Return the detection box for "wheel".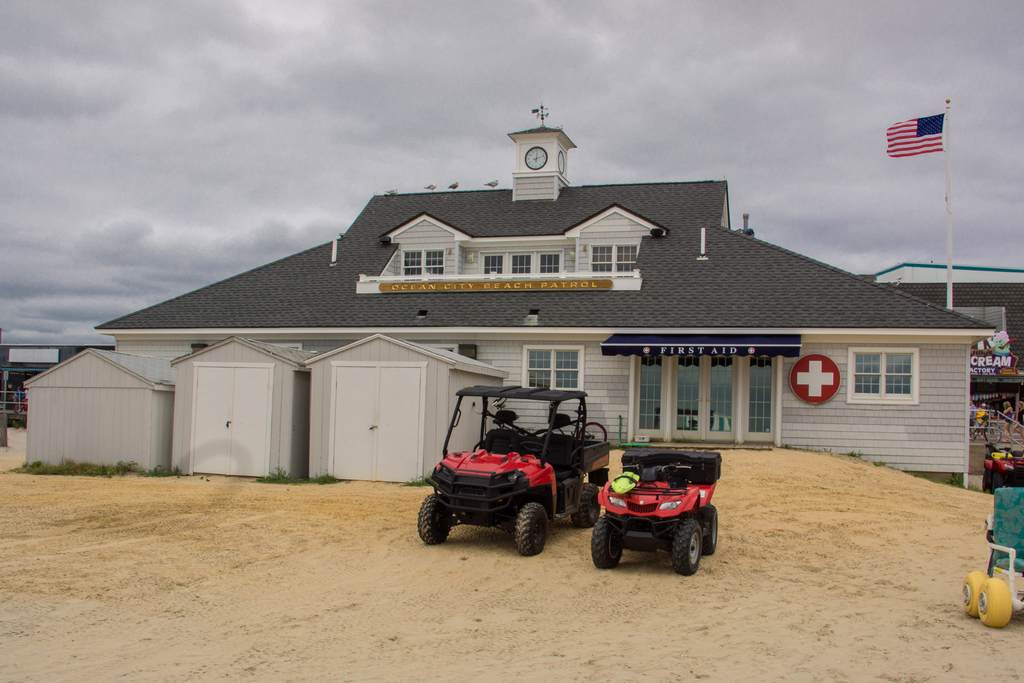
pyautogui.locateOnScreen(573, 482, 604, 528).
